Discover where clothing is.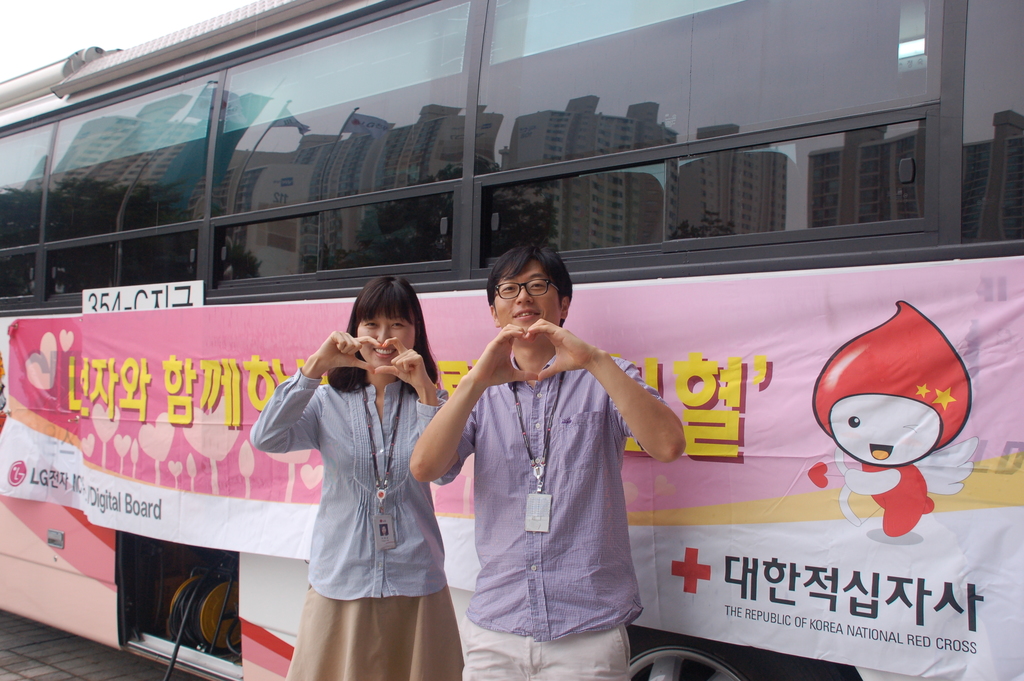
Discovered at box=[422, 333, 676, 680].
